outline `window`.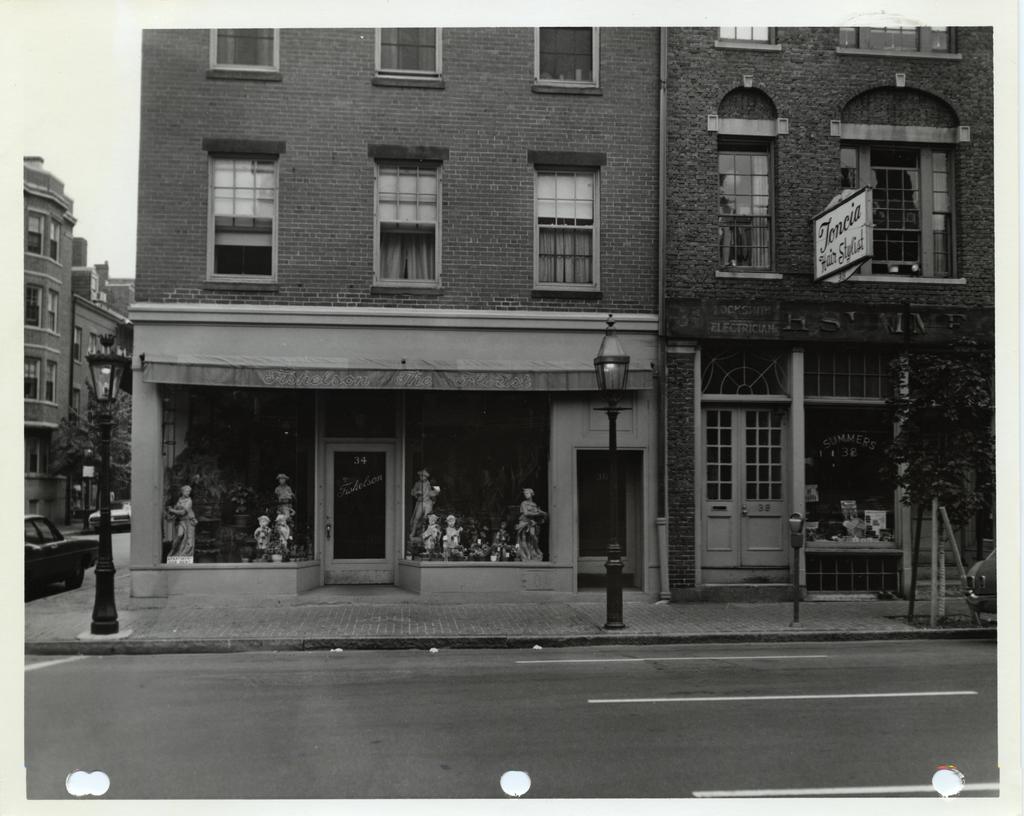
Outline: [x1=532, y1=171, x2=601, y2=298].
